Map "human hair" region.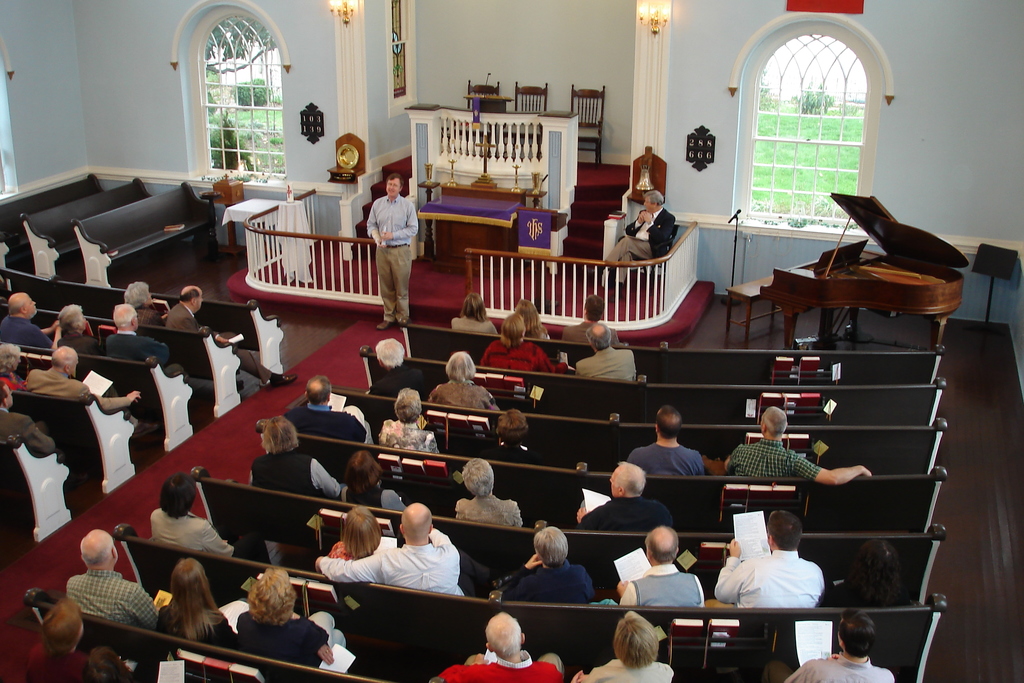
Mapped to 385,174,404,194.
